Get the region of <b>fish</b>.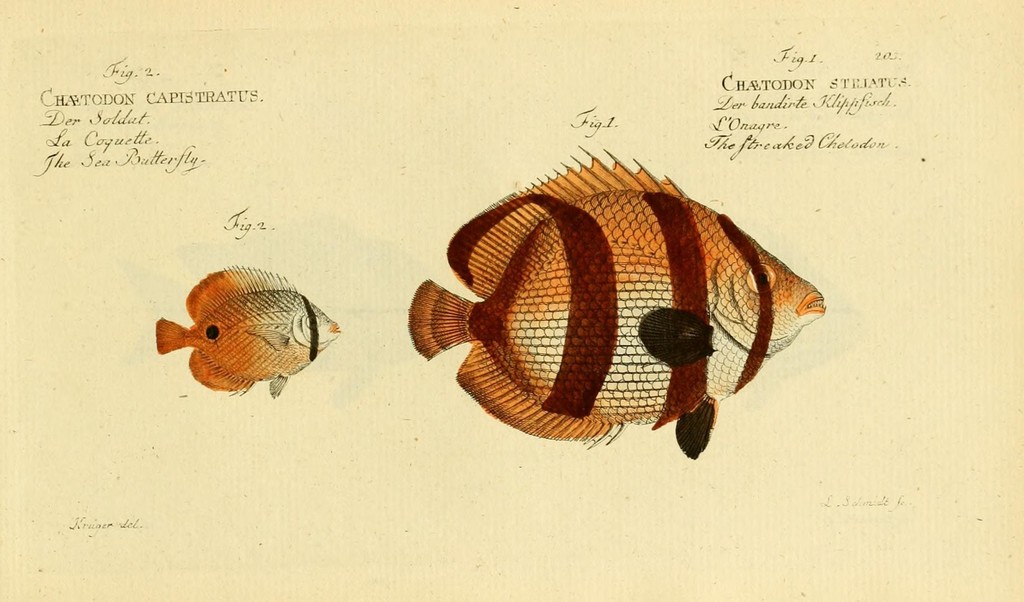
x1=154 y1=261 x2=344 y2=400.
